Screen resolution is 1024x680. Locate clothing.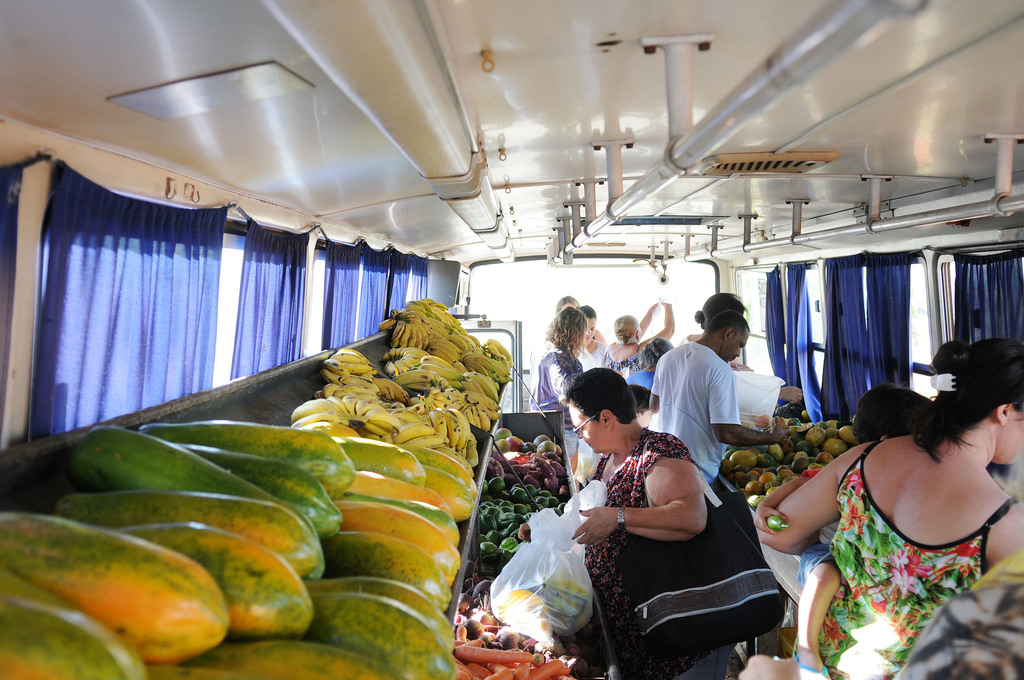
l=797, t=516, r=840, b=587.
